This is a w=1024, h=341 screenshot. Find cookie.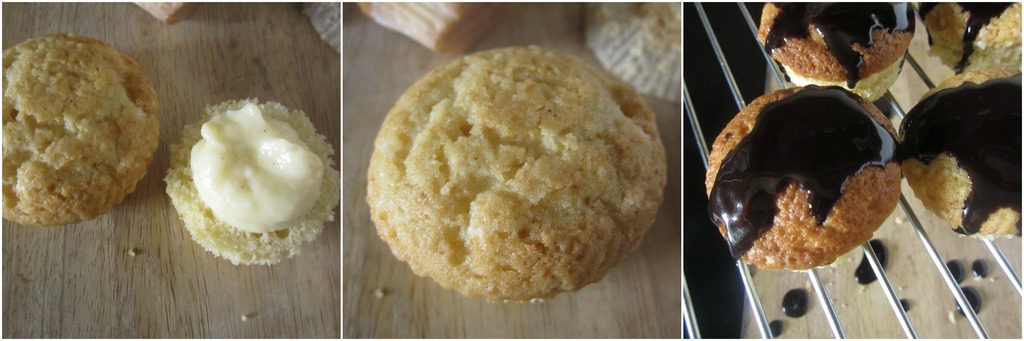
Bounding box: <bbox>924, 0, 1023, 73</bbox>.
